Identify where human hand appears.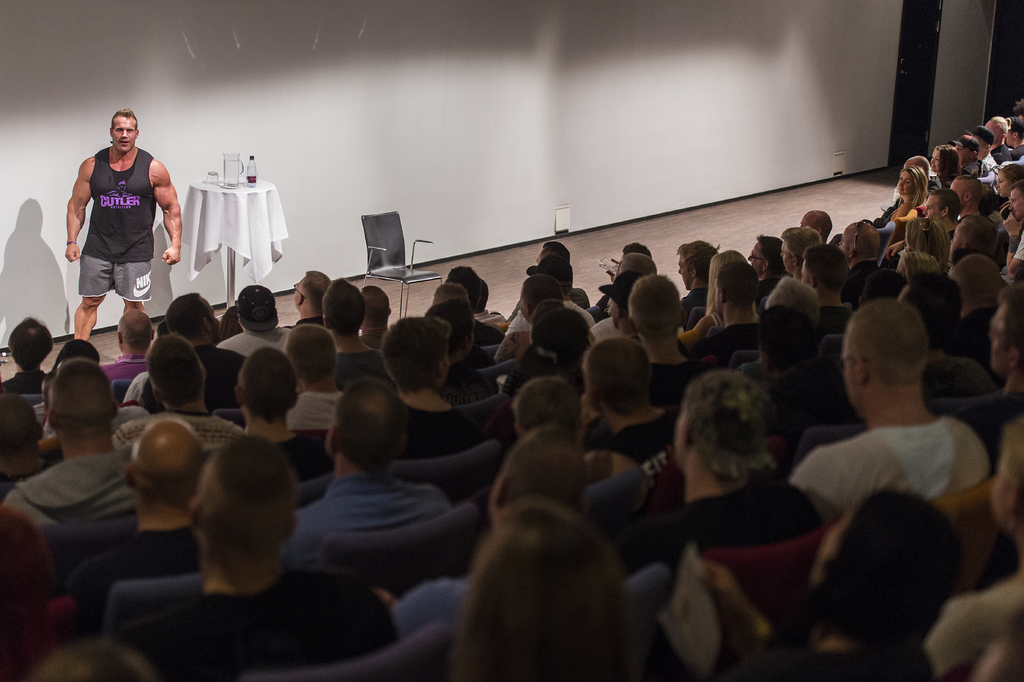
Appears at <bbox>157, 244, 180, 268</bbox>.
